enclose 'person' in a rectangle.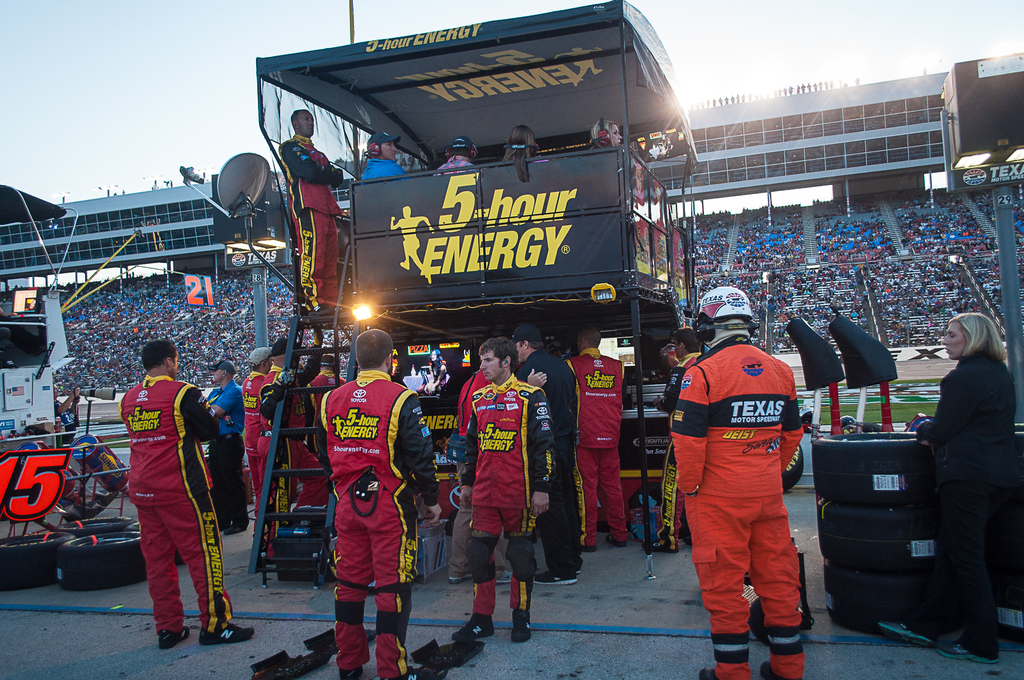
<region>559, 322, 633, 555</region>.
